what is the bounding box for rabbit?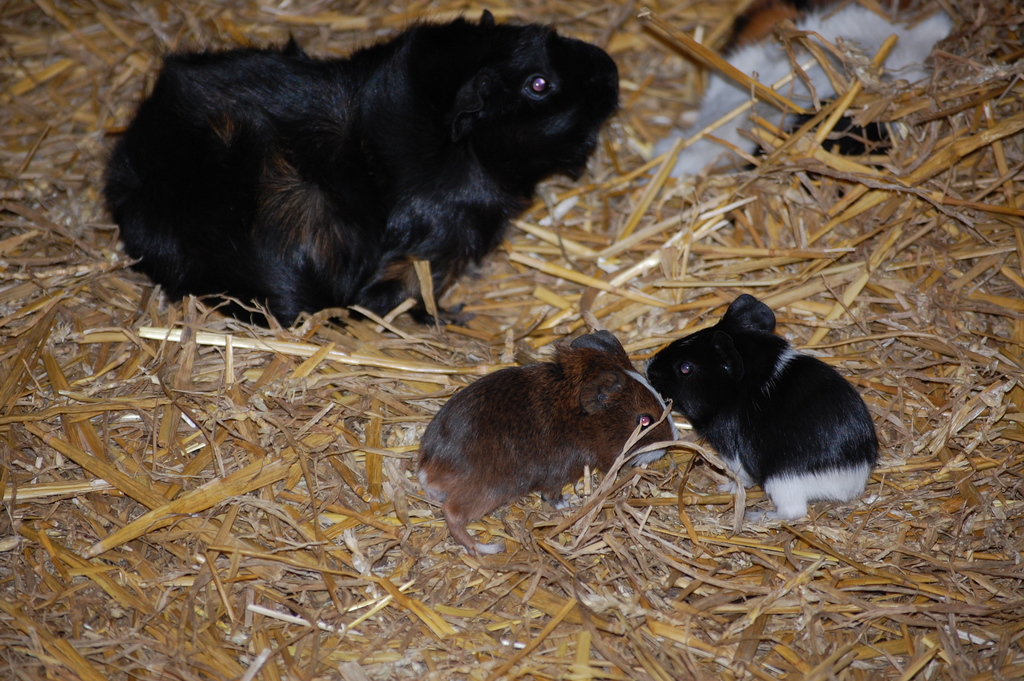
x1=415, y1=325, x2=667, y2=562.
